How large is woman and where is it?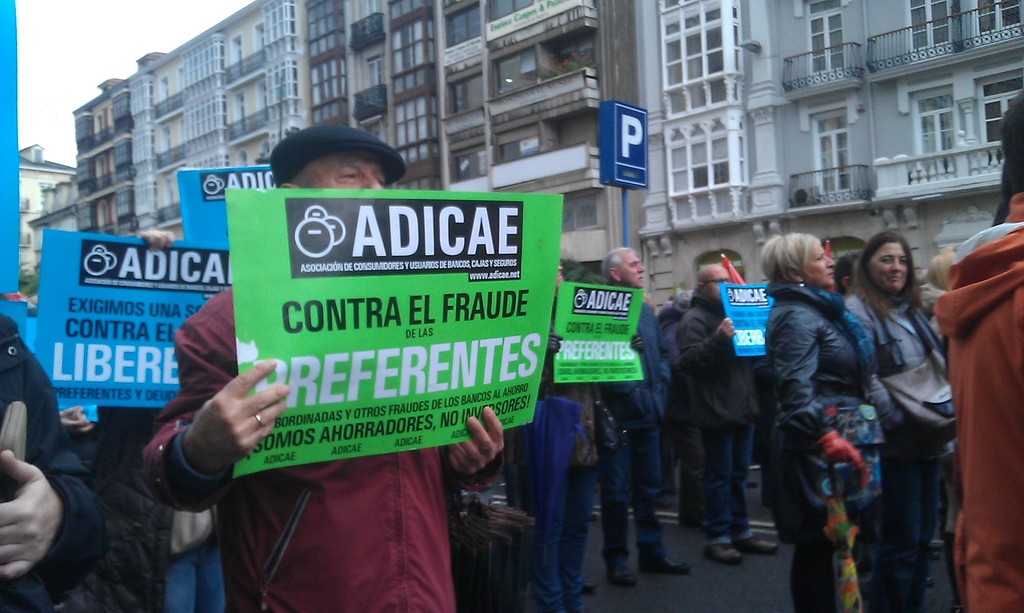
Bounding box: detection(838, 230, 963, 612).
